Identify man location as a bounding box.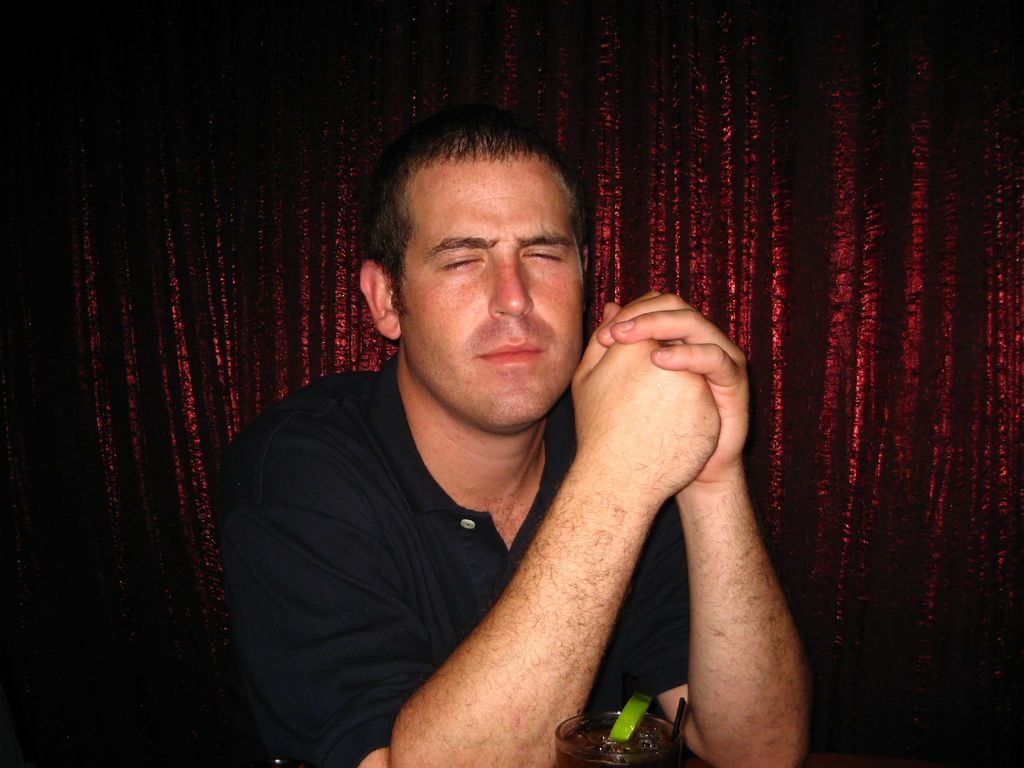
detection(209, 121, 833, 759).
